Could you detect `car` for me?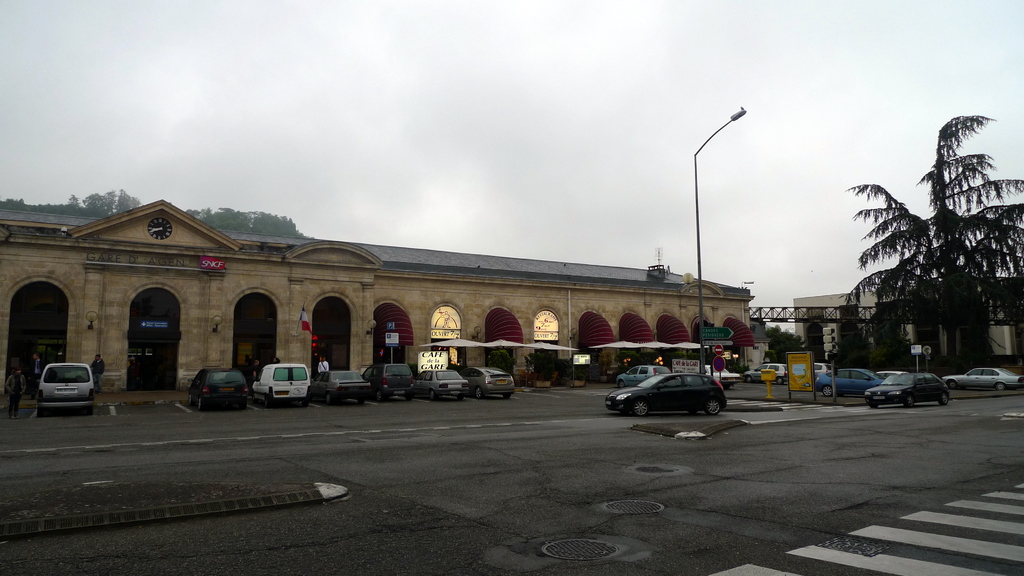
Detection result: {"x1": 865, "y1": 371, "x2": 953, "y2": 412}.
